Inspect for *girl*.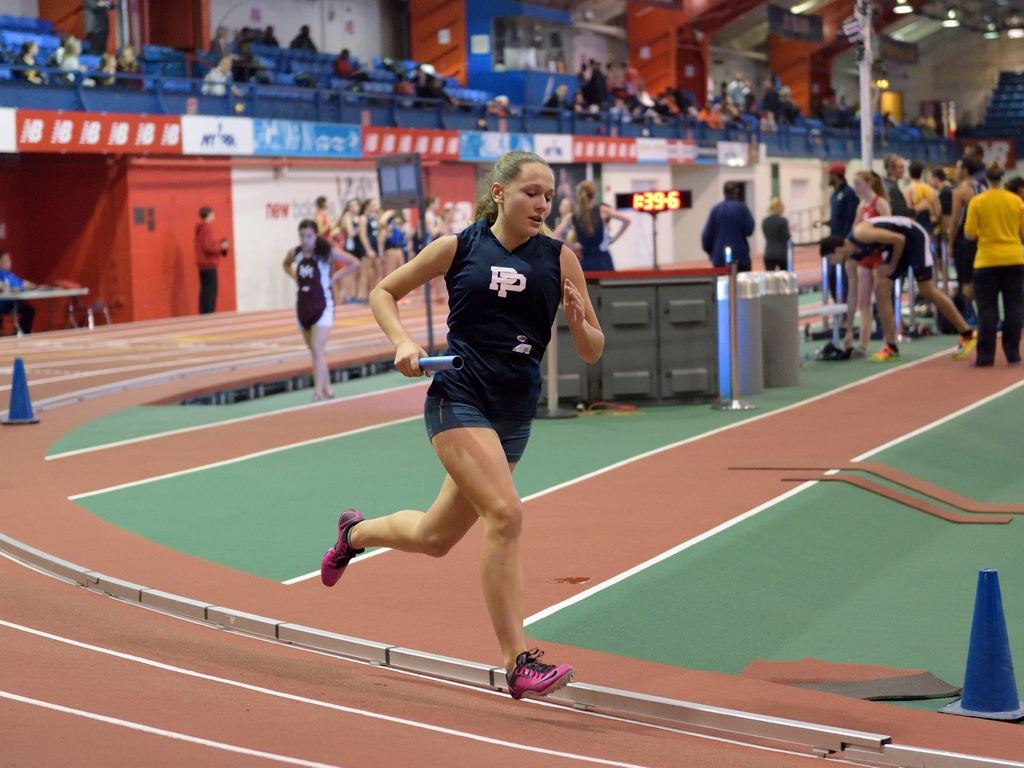
Inspection: [left=312, top=193, right=456, bottom=299].
